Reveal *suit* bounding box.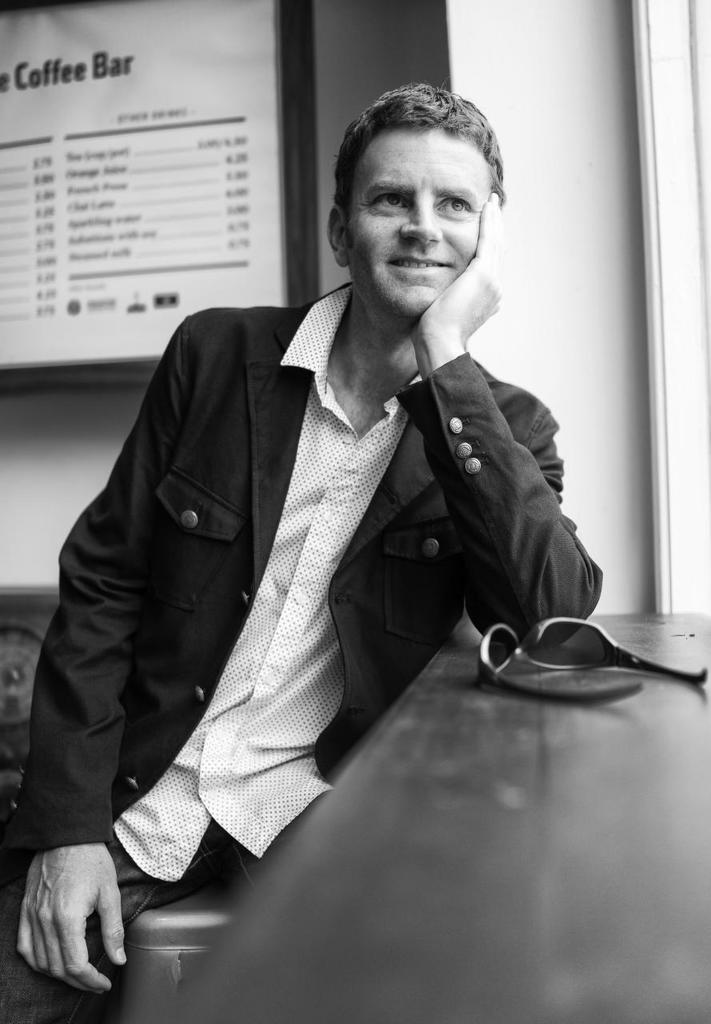
Revealed: crop(43, 310, 568, 811).
